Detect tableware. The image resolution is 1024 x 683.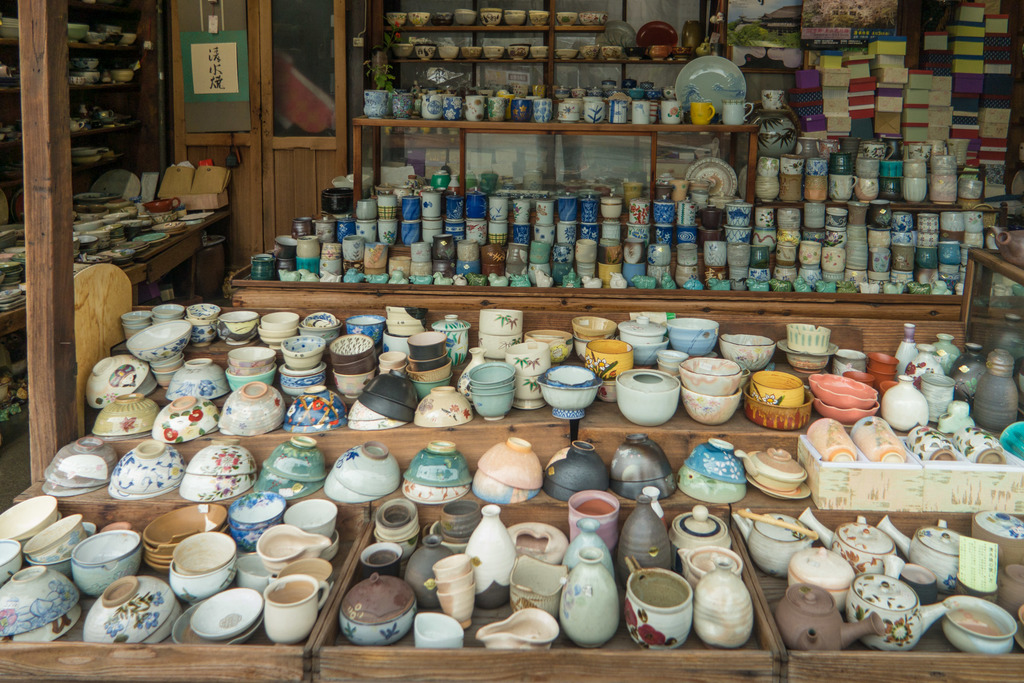
[left=388, top=95, right=419, bottom=120].
